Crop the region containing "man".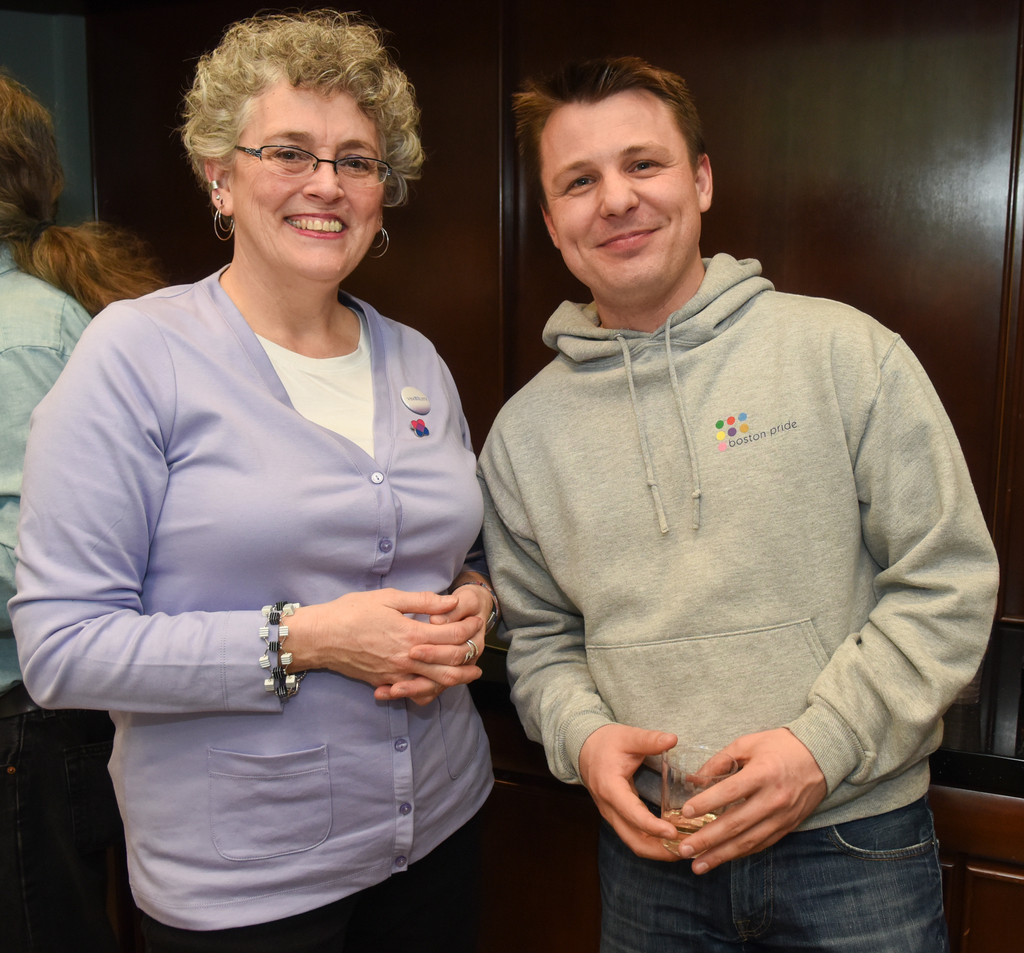
Crop region: (0,72,114,936).
